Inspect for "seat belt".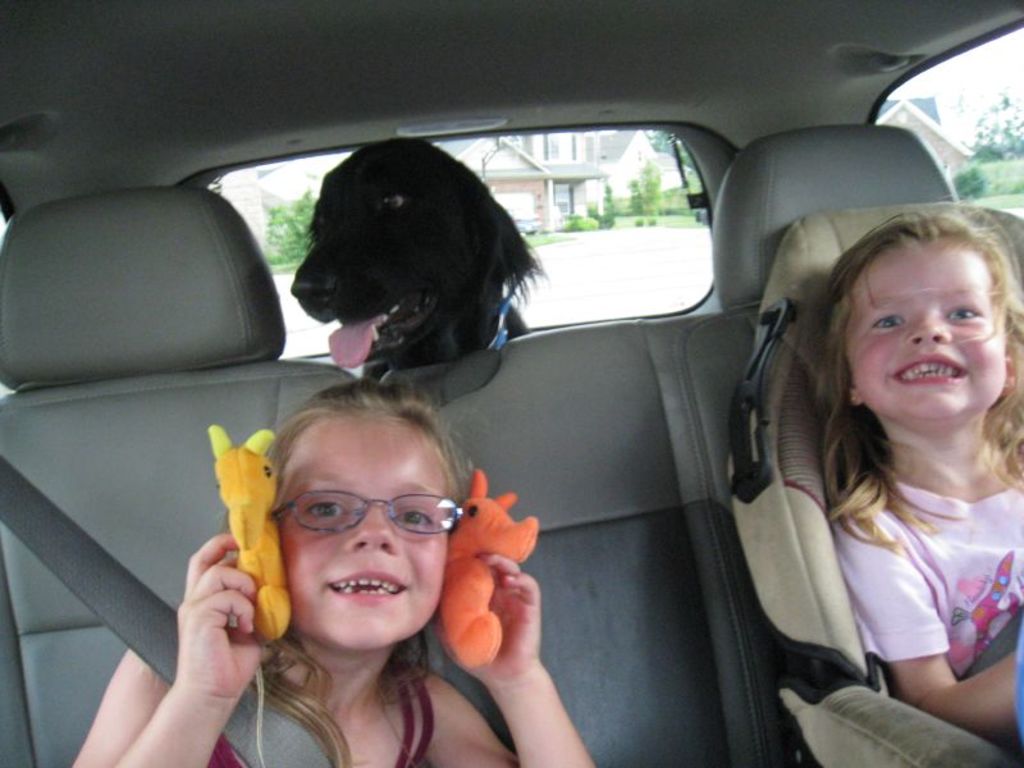
Inspection: [left=0, top=452, right=329, bottom=767].
